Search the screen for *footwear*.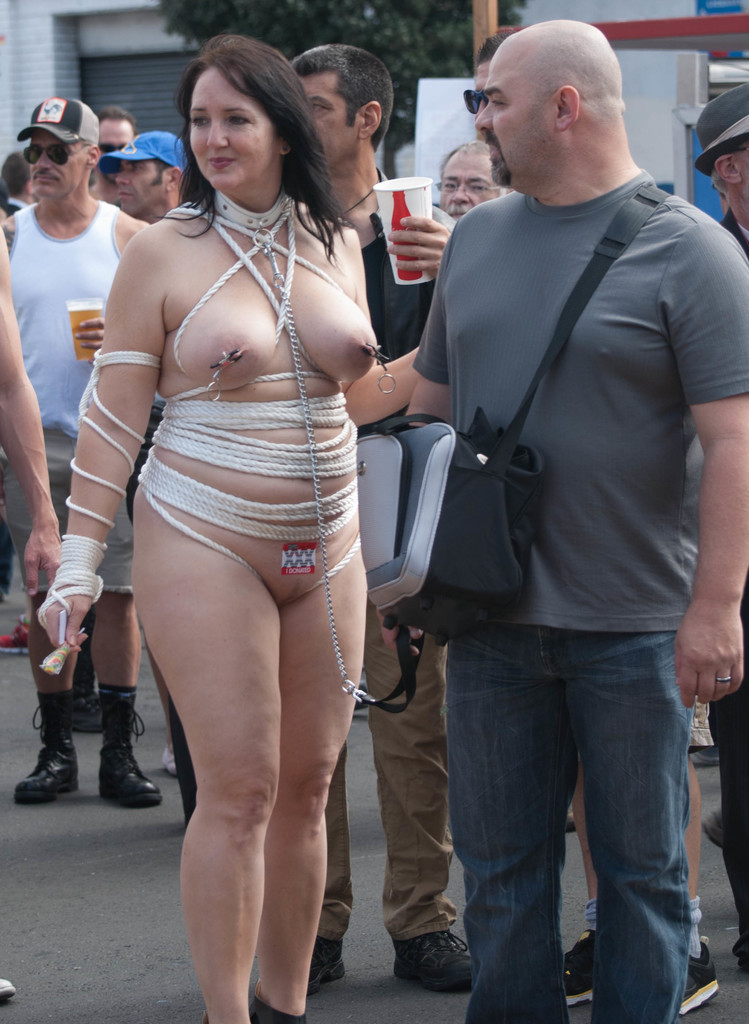
Found at (90, 707, 167, 805).
